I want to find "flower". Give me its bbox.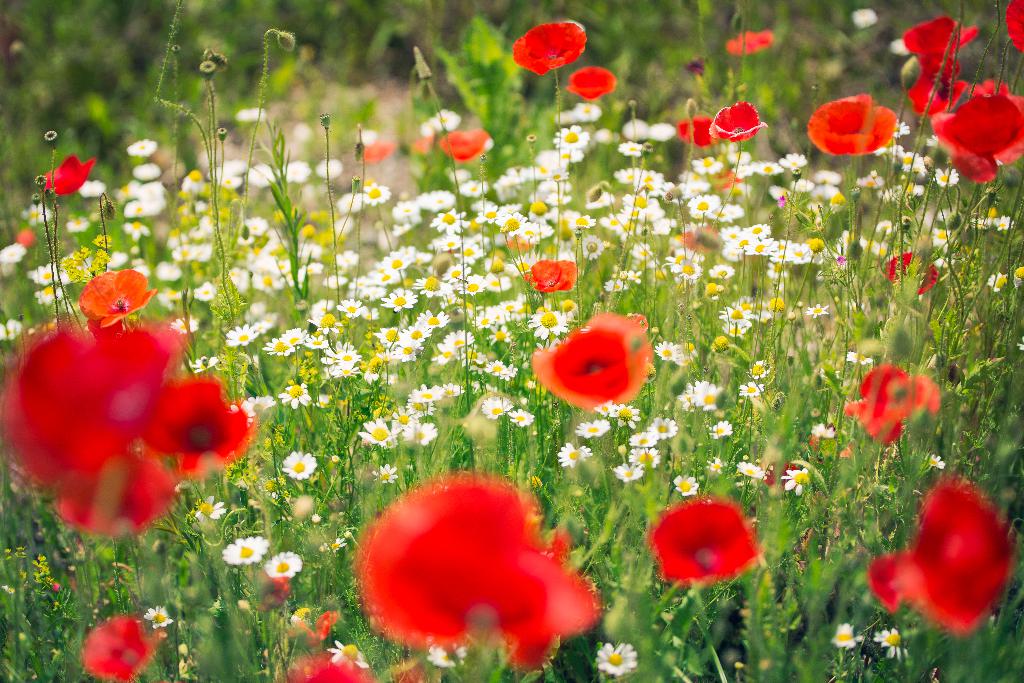
x1=64, y1=263, x2=147, y2=323.
